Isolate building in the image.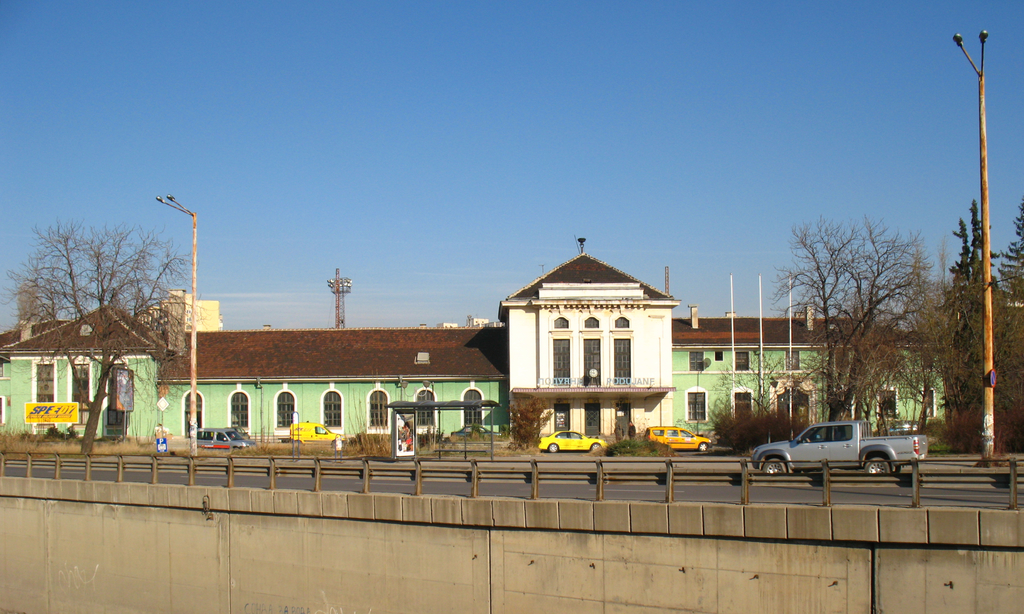
Isolated region: (x1=0, y1=236, x2=952, y2=449).
